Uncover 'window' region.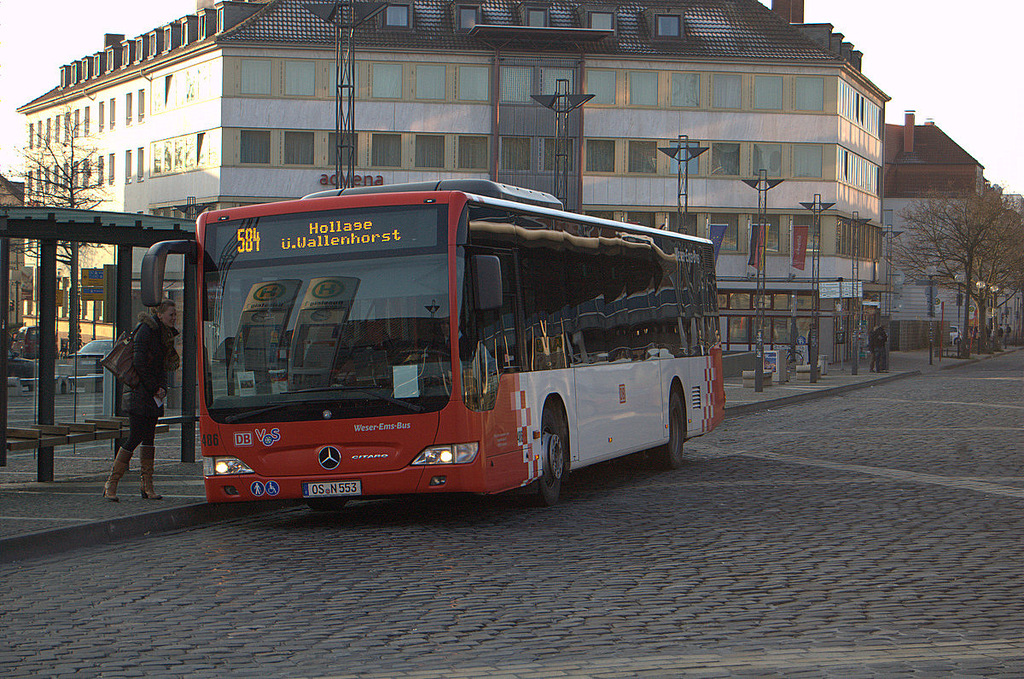
Uncovered: BBox(540, 67, 573, 101).
